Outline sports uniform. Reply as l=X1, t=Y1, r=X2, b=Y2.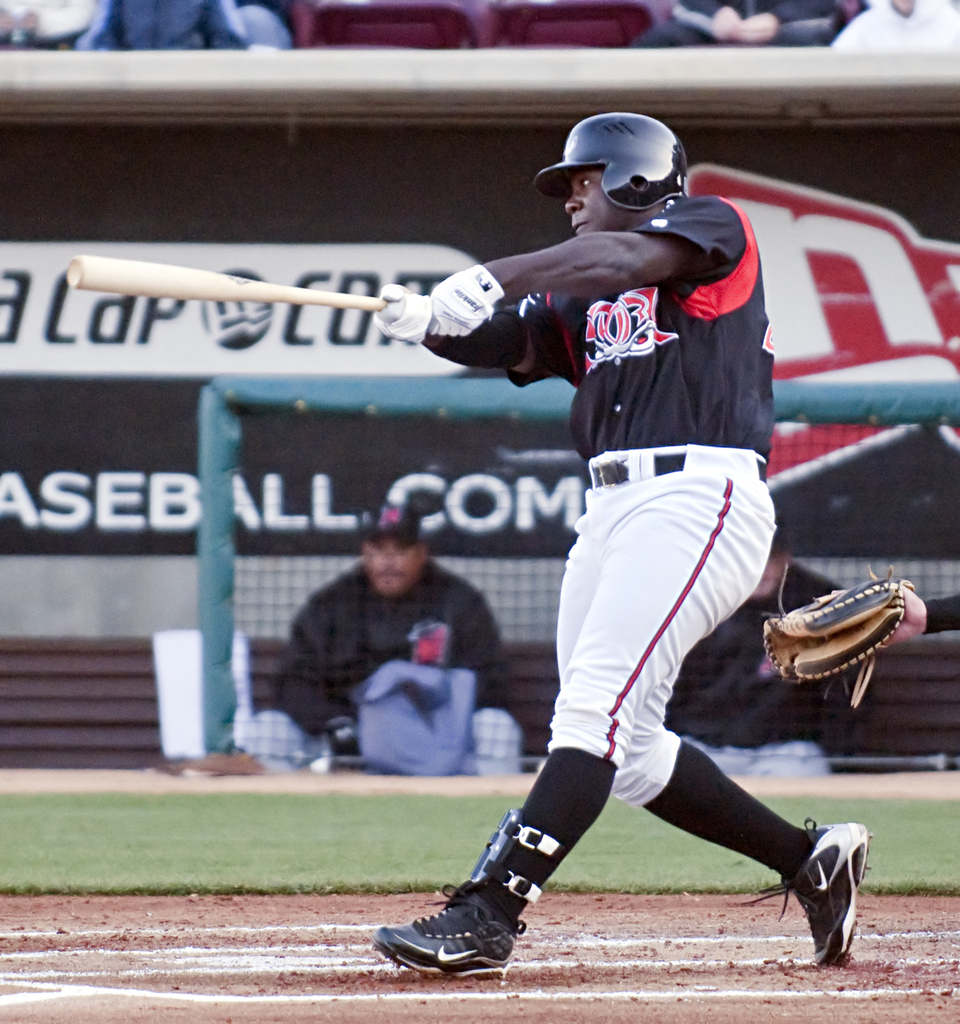
l=524, t=199, r=778, b=807.
